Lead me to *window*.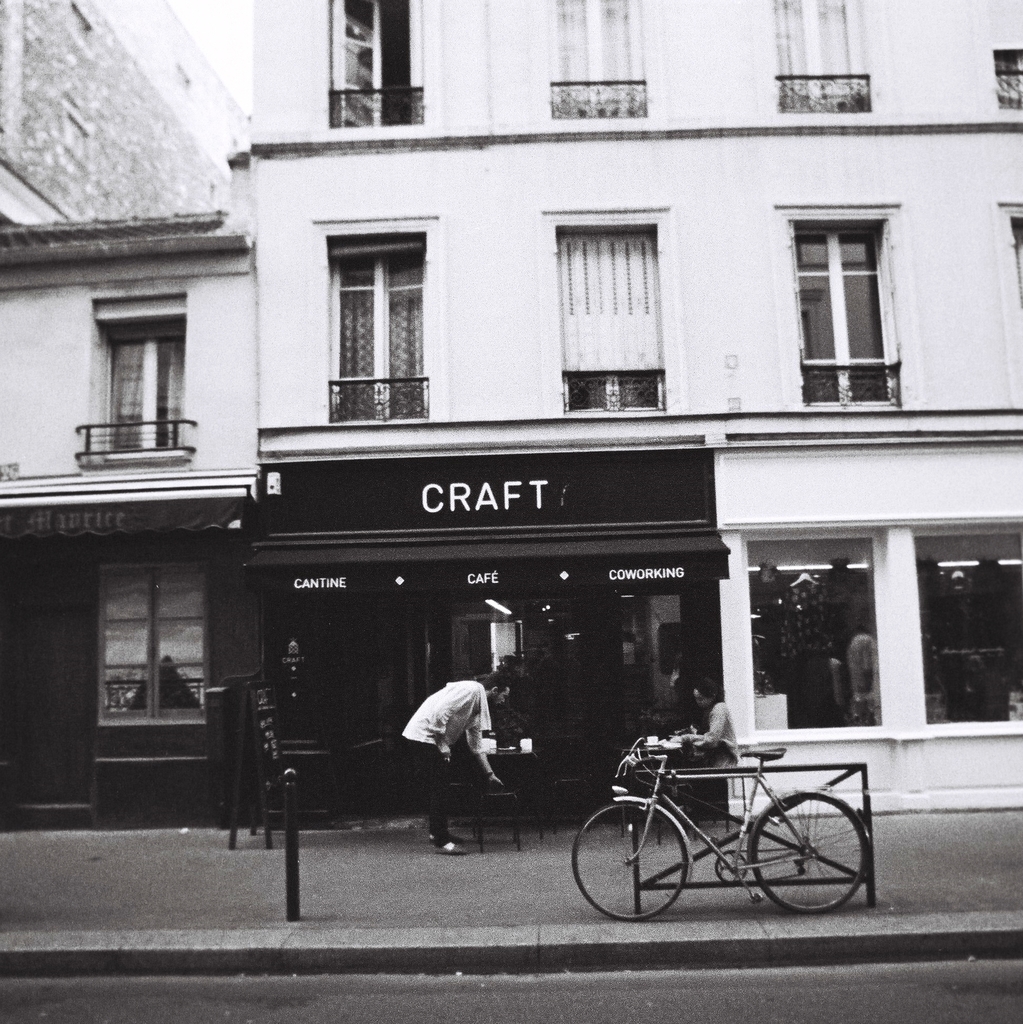
Lead to crop(543, 0, 647, 120).
